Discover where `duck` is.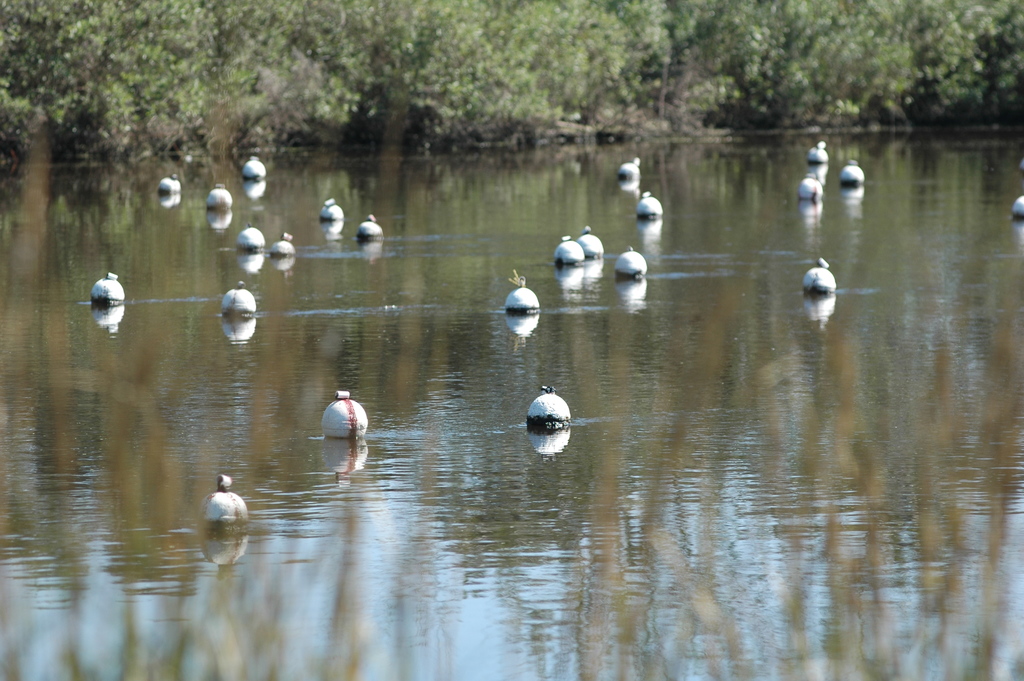
Discovered at x1=802, y1=176, x2=829, y2=204.
